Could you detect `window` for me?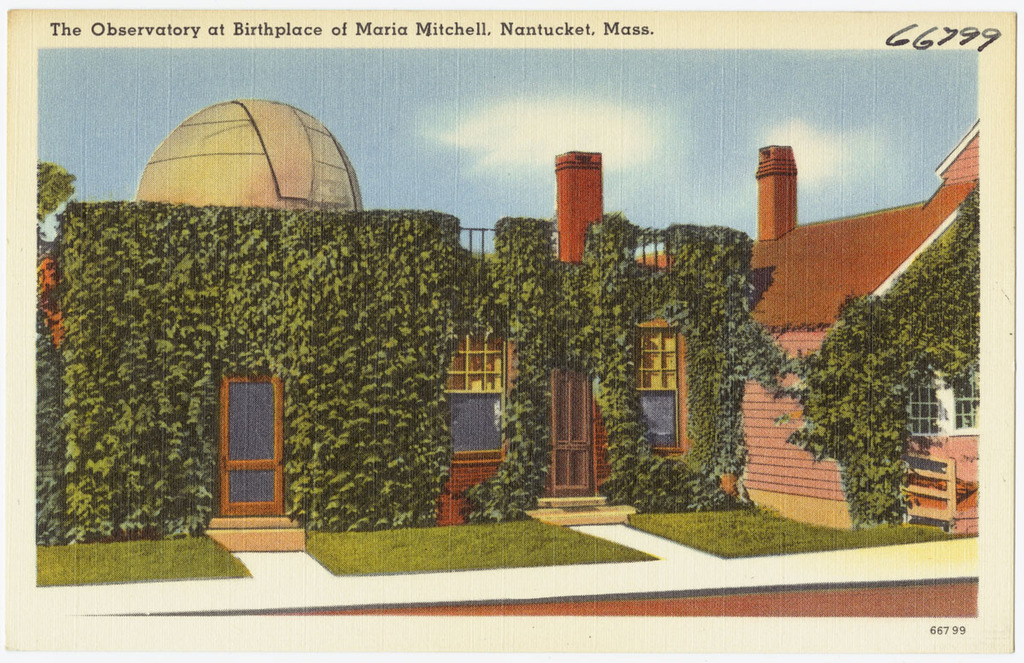
Detection result: bbox(952, 364, 982, 429).
